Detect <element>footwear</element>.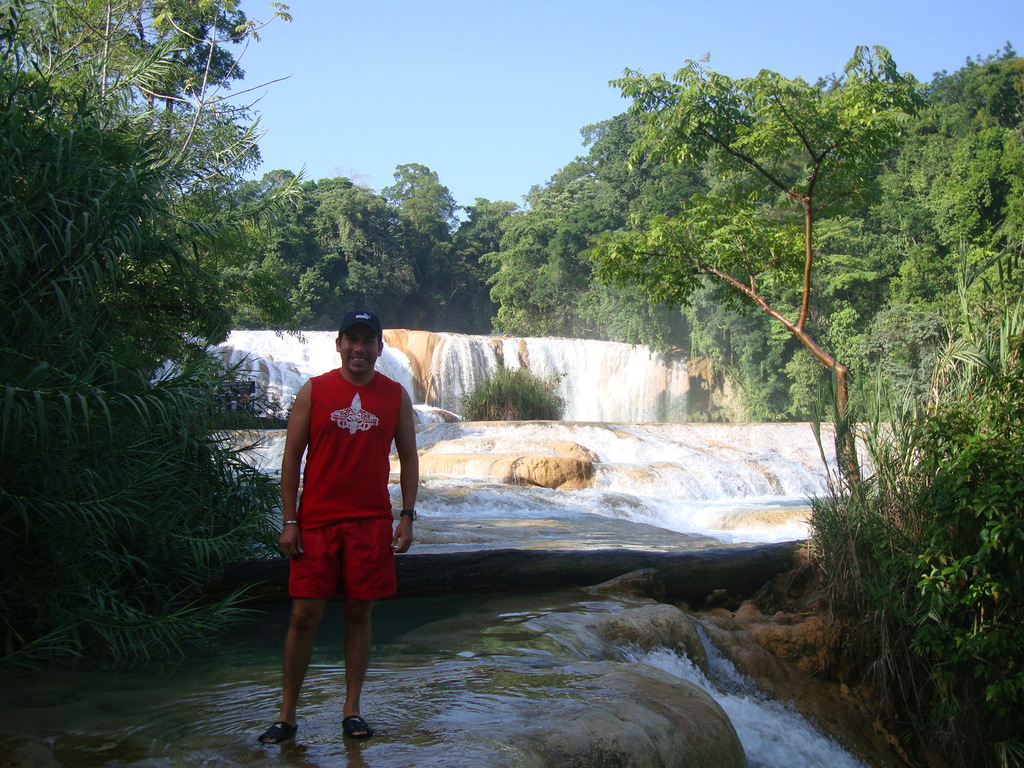
Detected at <bbox>342, 715, 374, 743</bbox>.
